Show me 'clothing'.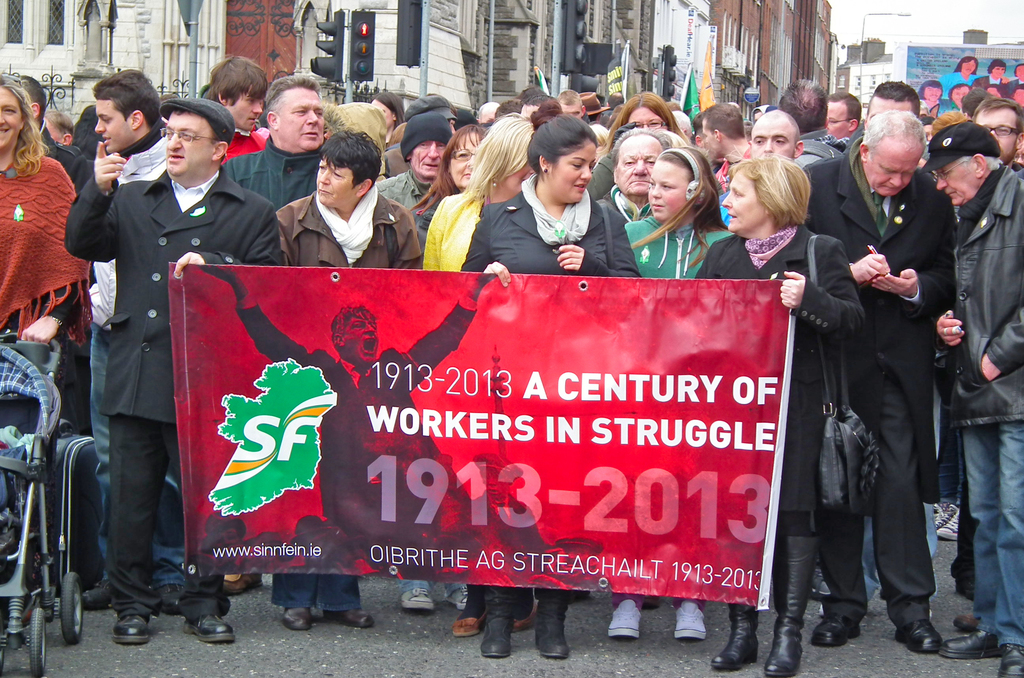
'clothing' is here: {"x1": 277, "y1": 187, "x2": 427, "y2": 617}.
